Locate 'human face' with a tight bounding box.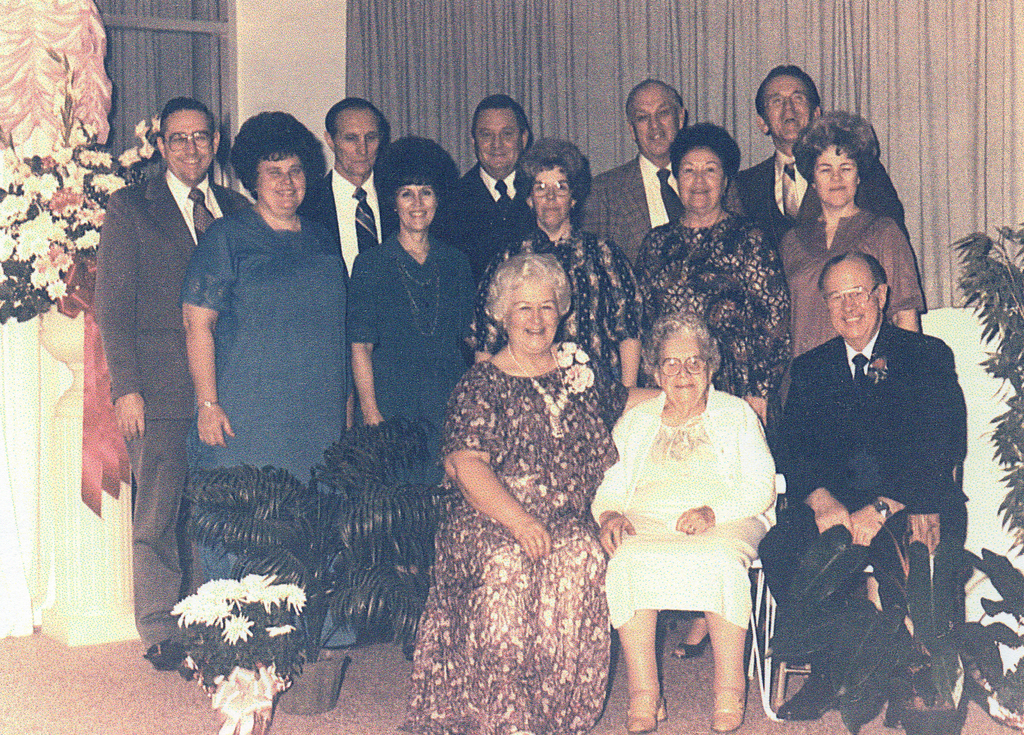
<bbox>532, 167, 568, 226</bbox>.
